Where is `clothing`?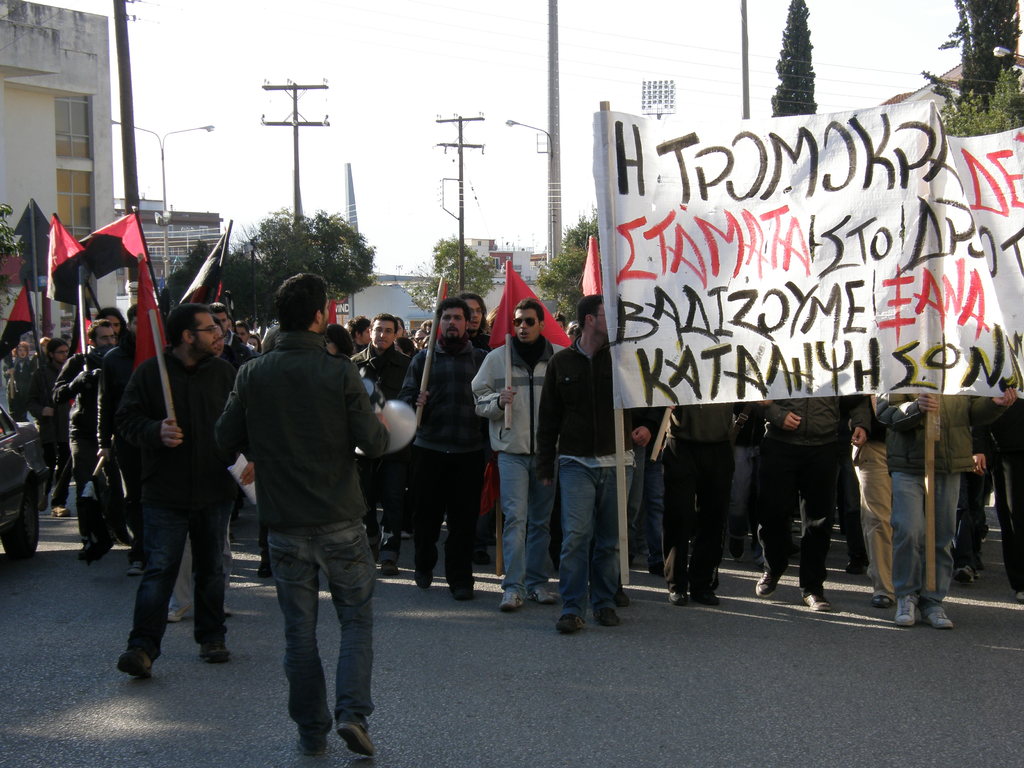
(840, 438, 929, 596).
